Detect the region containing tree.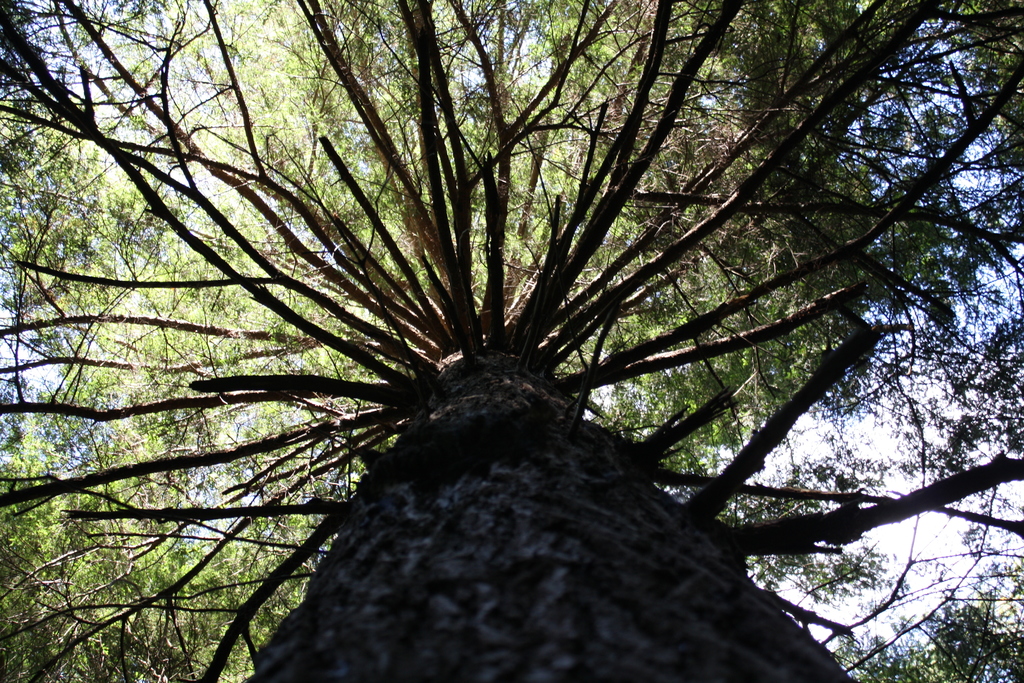
pyautogui.locateOnScreen(40, 26, 1002, 639).
